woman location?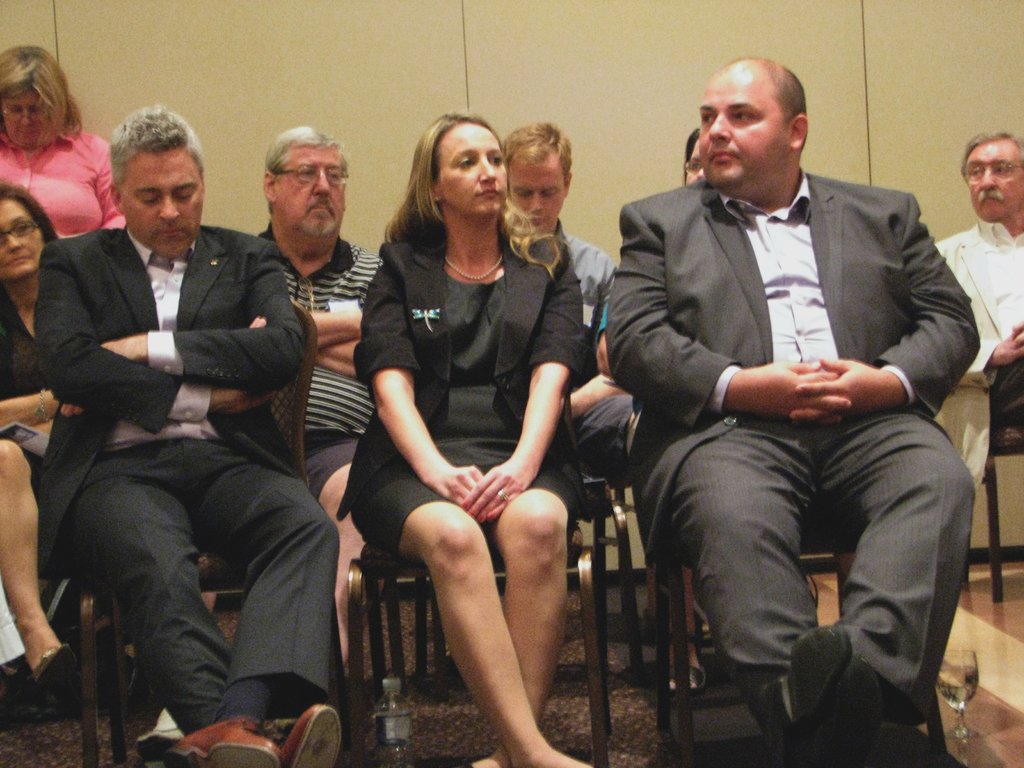
box=[0, 46, 125, 241]
